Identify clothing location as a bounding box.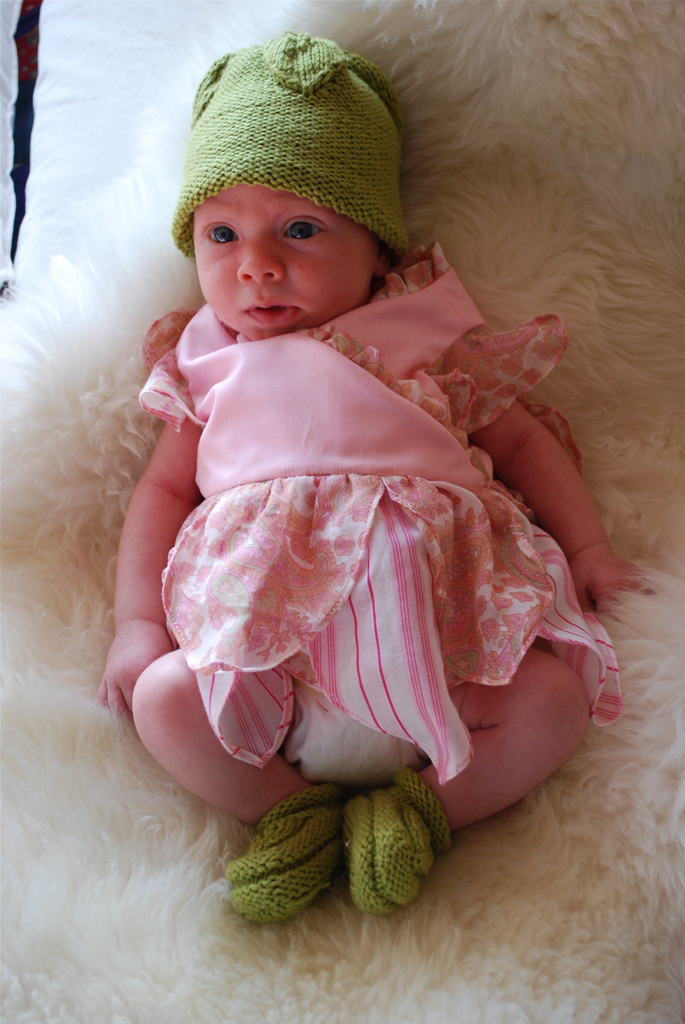
box=[127, 310, 599, 826].
